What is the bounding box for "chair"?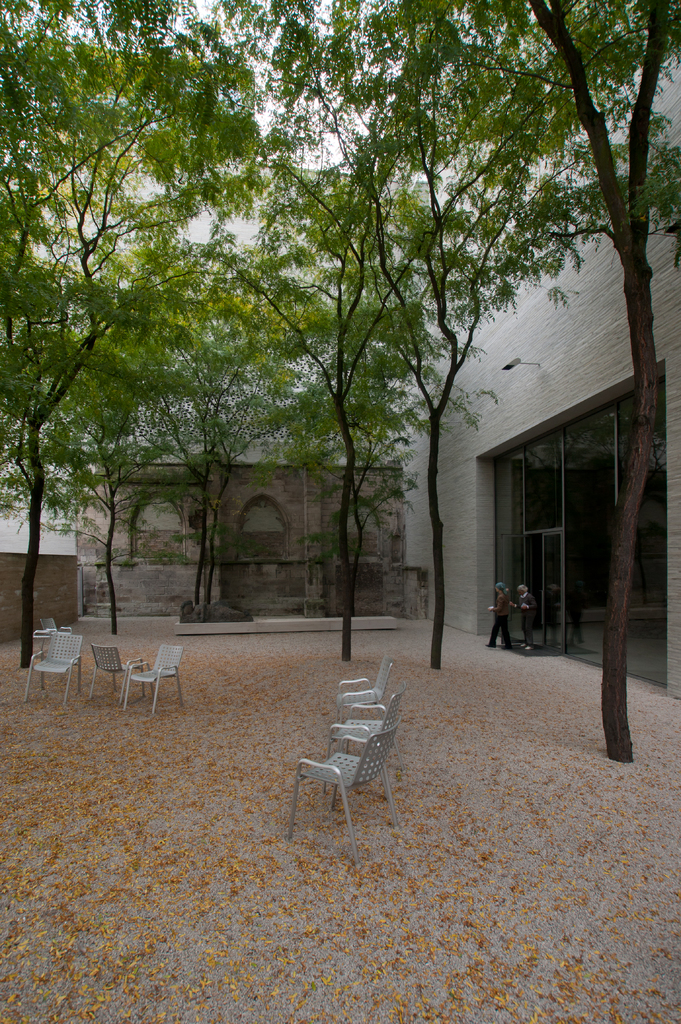
326,689,412,827.
